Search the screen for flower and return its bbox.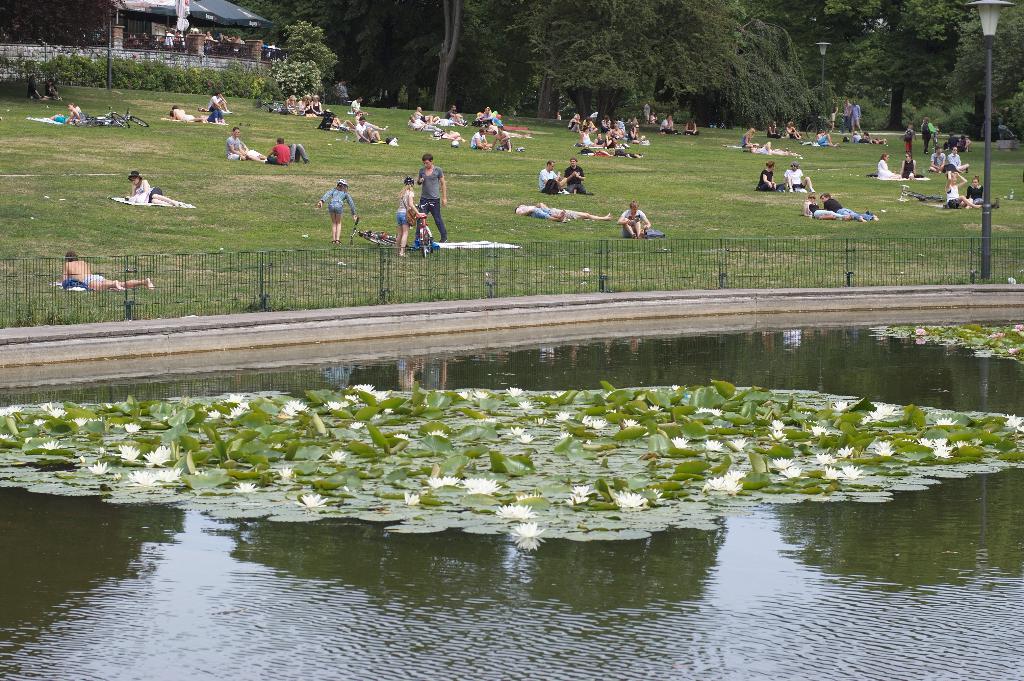
Found: detection(703, 438, 728, 448).
